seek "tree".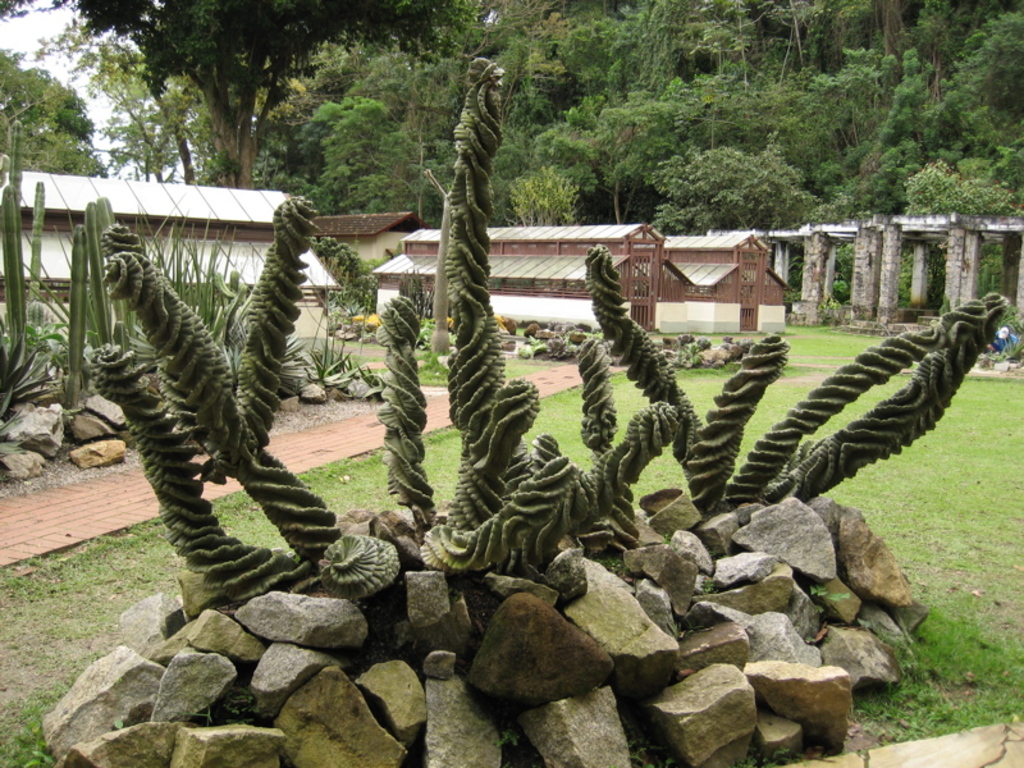
region(0, 52, 109, 177).
